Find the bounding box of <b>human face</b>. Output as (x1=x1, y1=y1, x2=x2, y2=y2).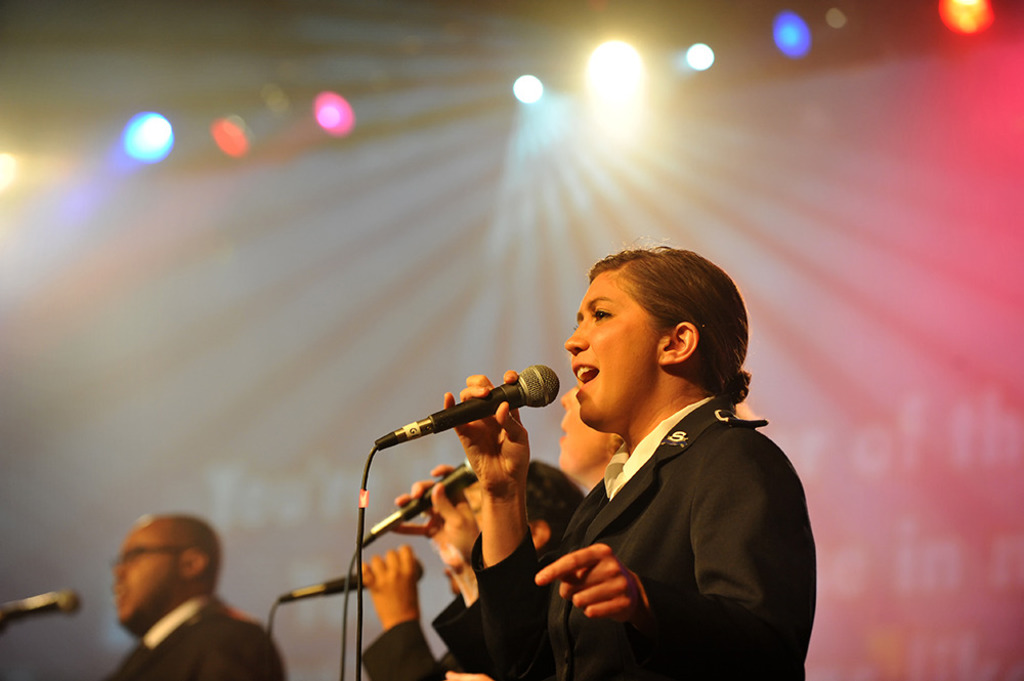
(x1=105, y1=521, x2=176, y2=620).
